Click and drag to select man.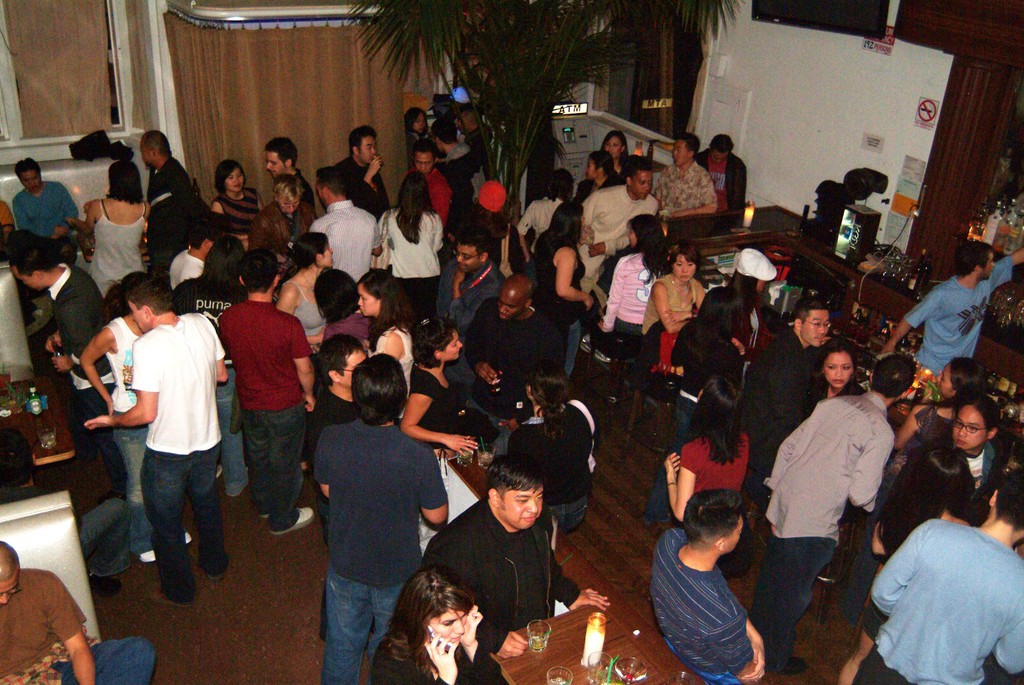
Selection: [left=0, top=539, right=153, bottom=684].
